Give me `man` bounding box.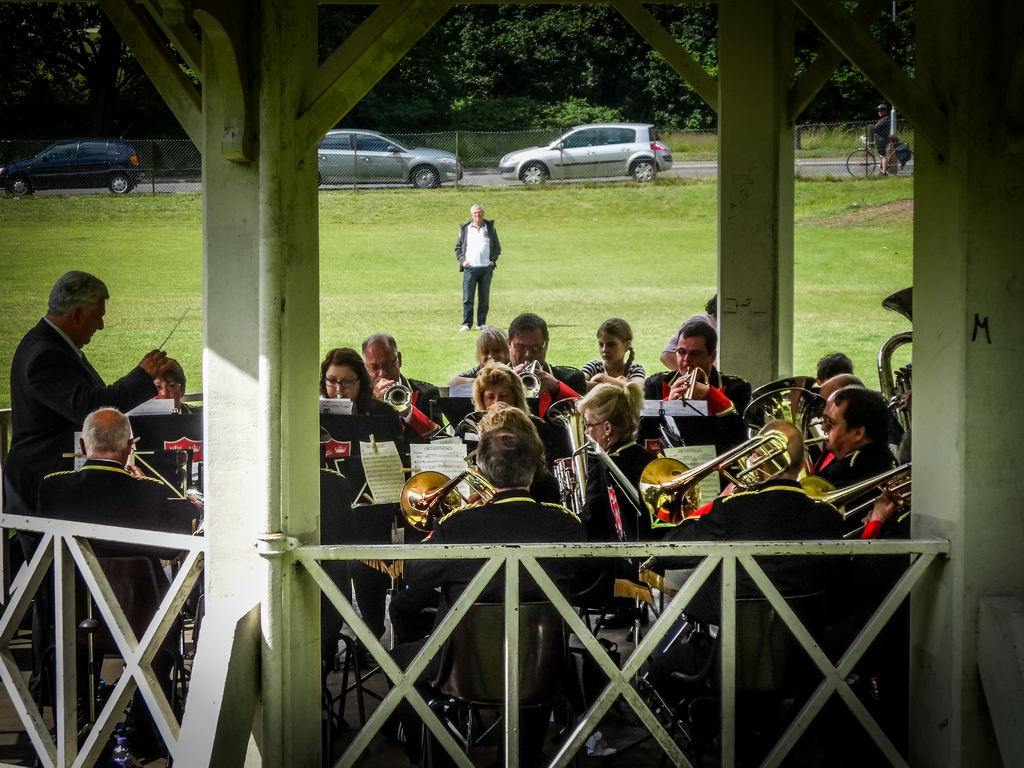
crop(504, 318, 586, 394).
